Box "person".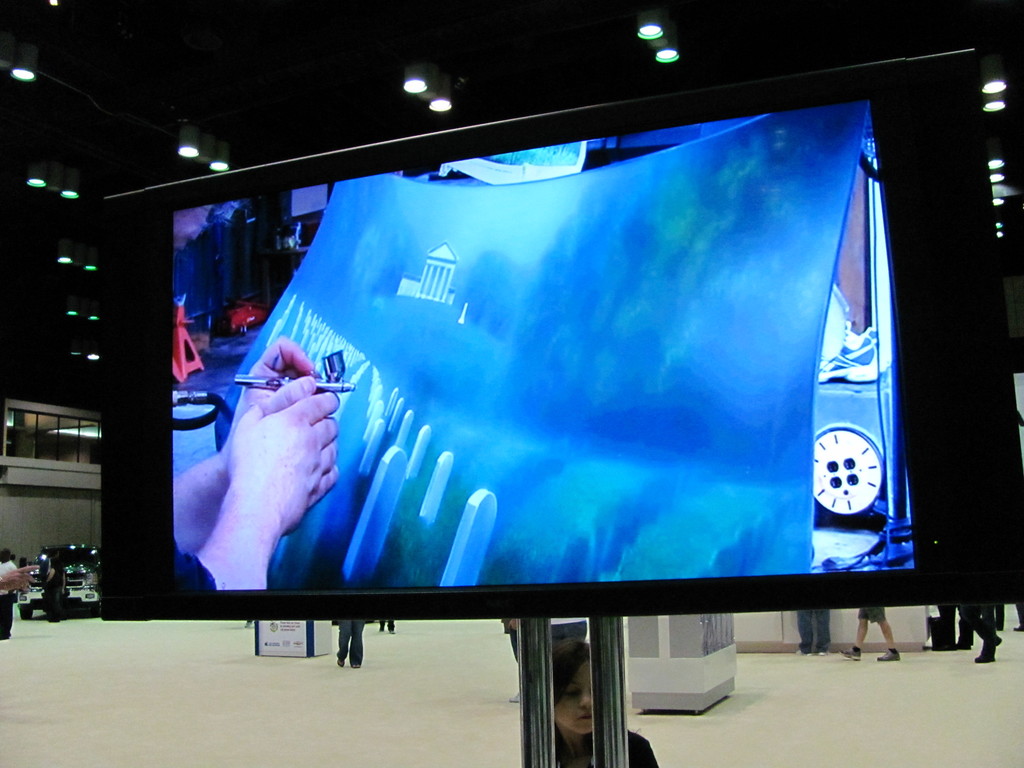
(left=173, top=337, right=340, bottom=586).
